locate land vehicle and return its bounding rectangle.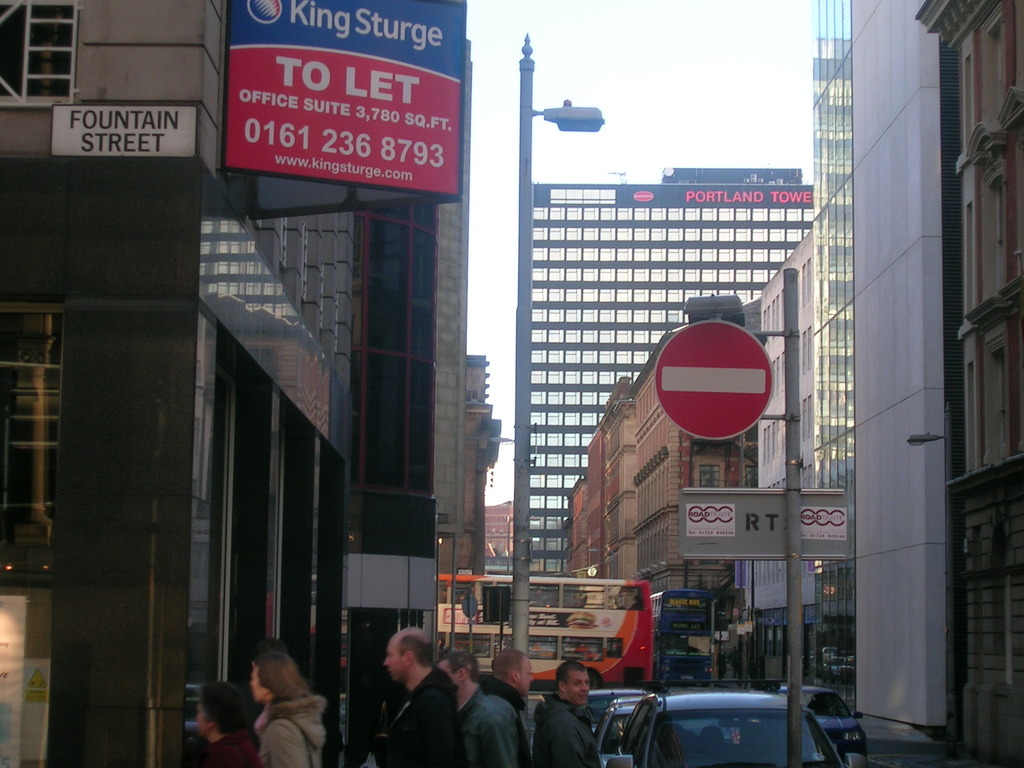
(765, 684, 864, 762).
